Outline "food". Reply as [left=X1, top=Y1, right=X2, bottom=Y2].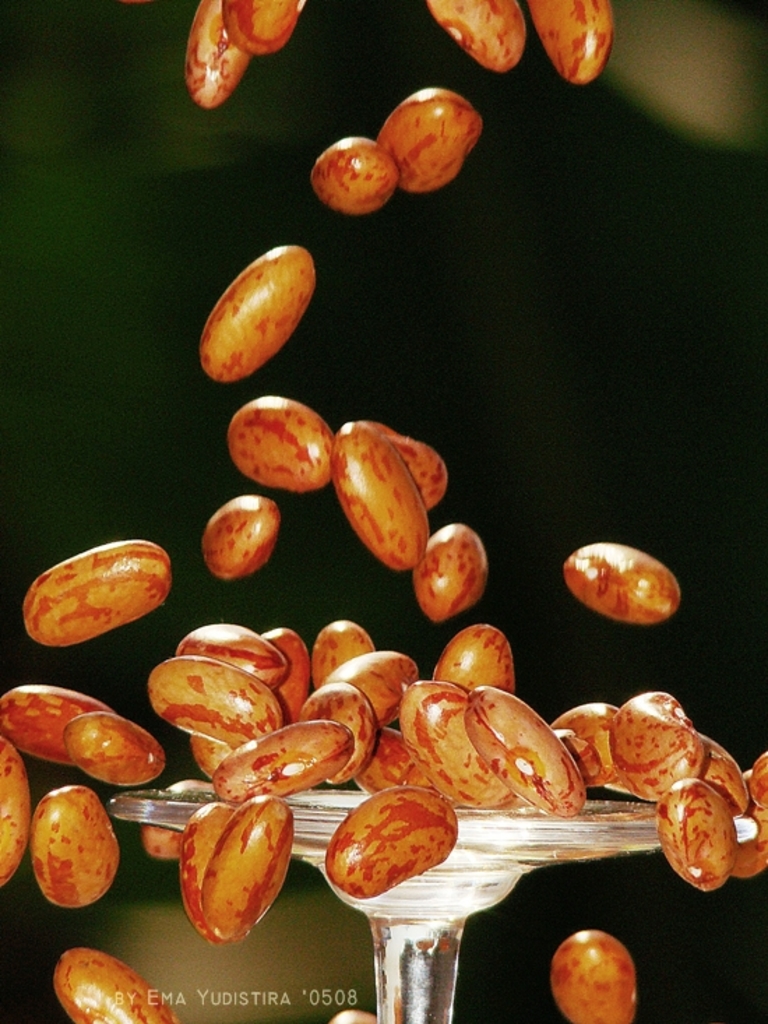
[left=183, top=0, right=257, bottom=112].
